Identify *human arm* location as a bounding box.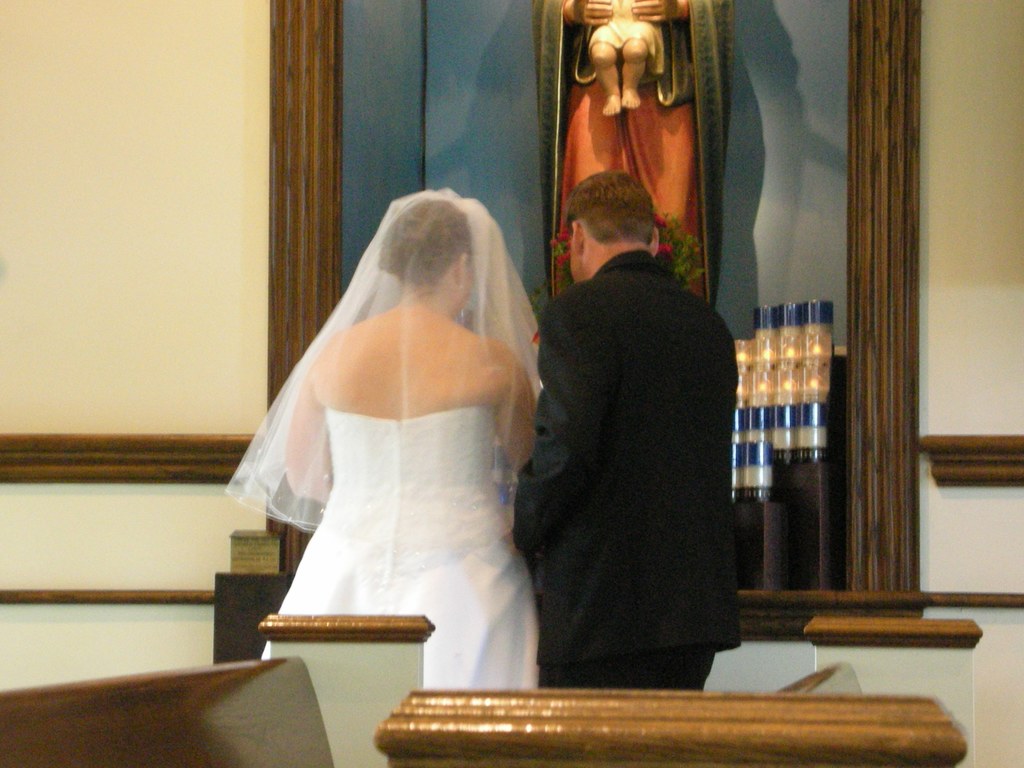
BBox(513, 284, 625, 558).
